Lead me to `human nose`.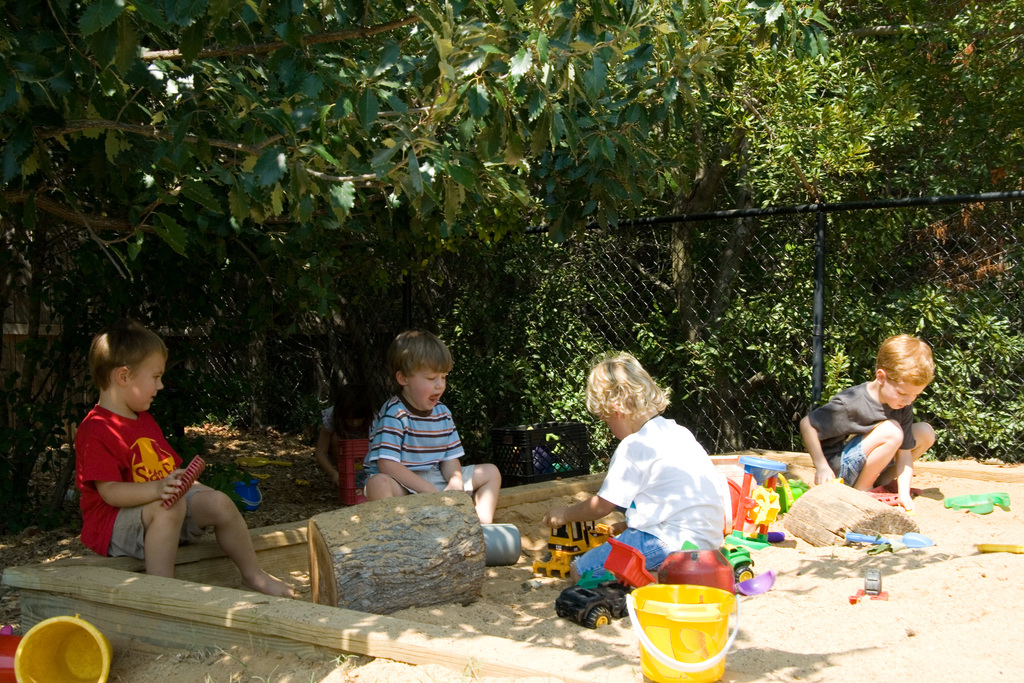
Lead to [904,397,911,403].
